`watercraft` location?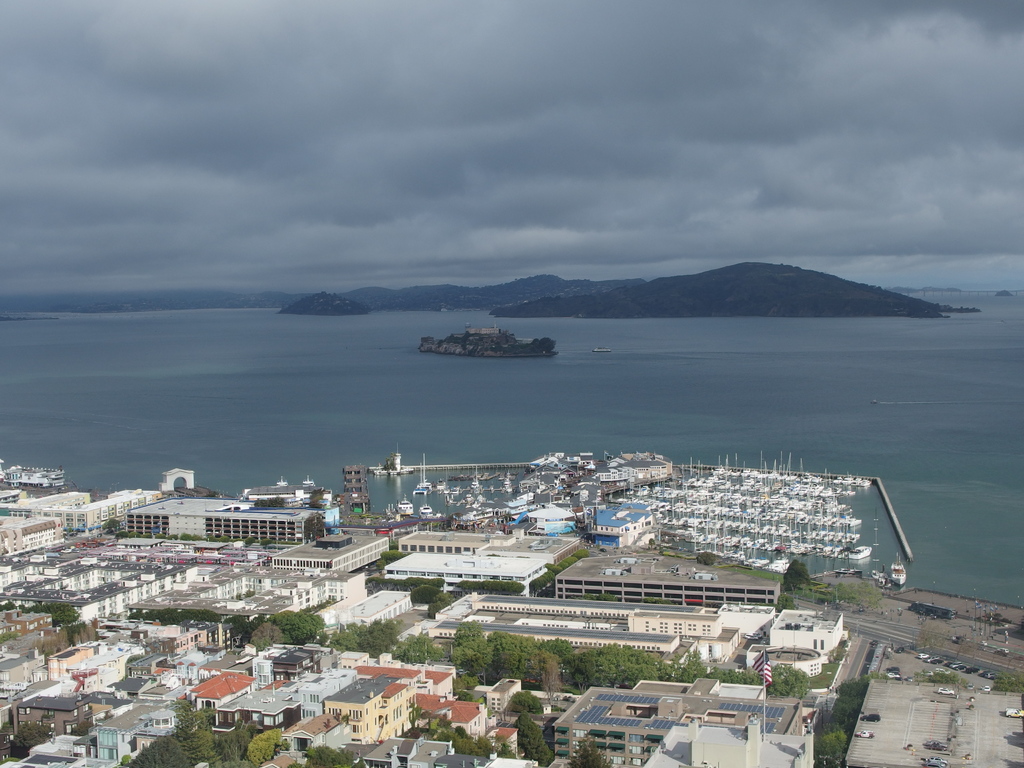
x1=798 y1=476 x2=817 y2=488
